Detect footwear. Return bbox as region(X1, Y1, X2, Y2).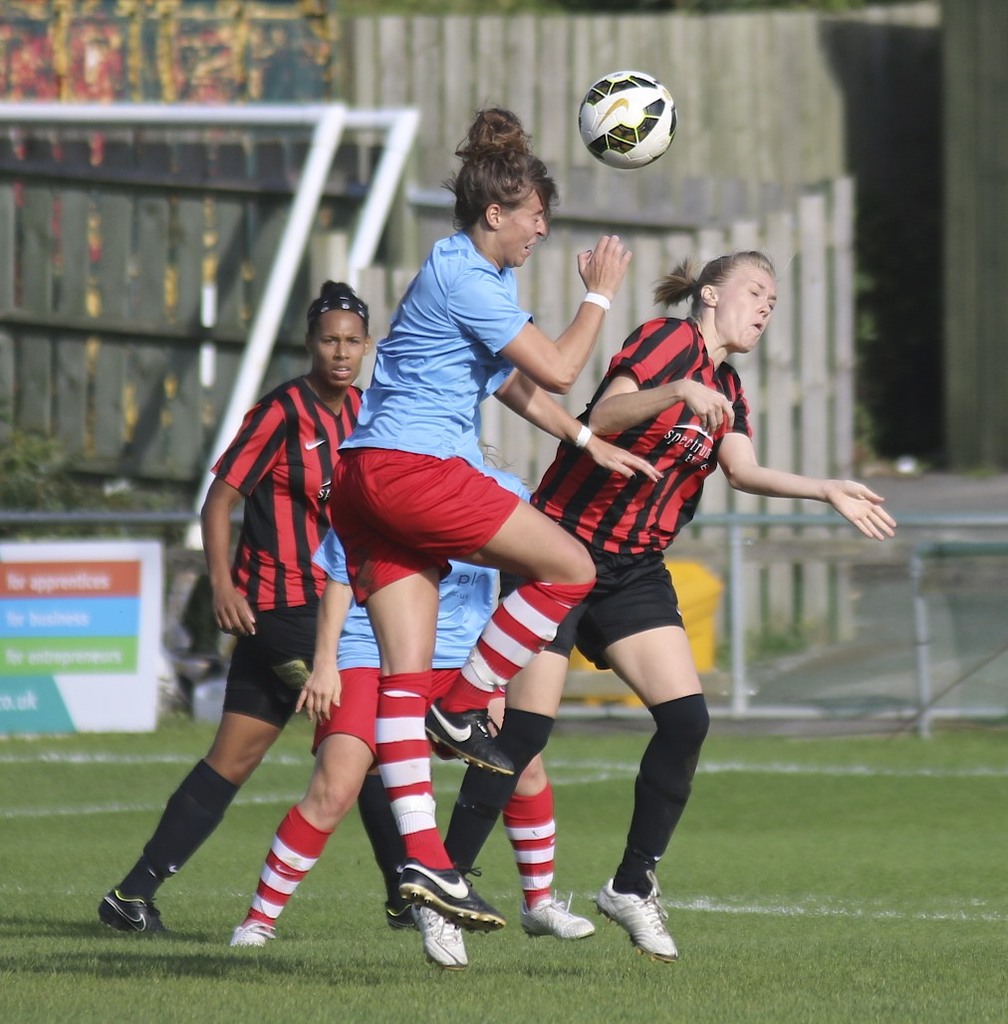
region(418, 712, 520, 776).
